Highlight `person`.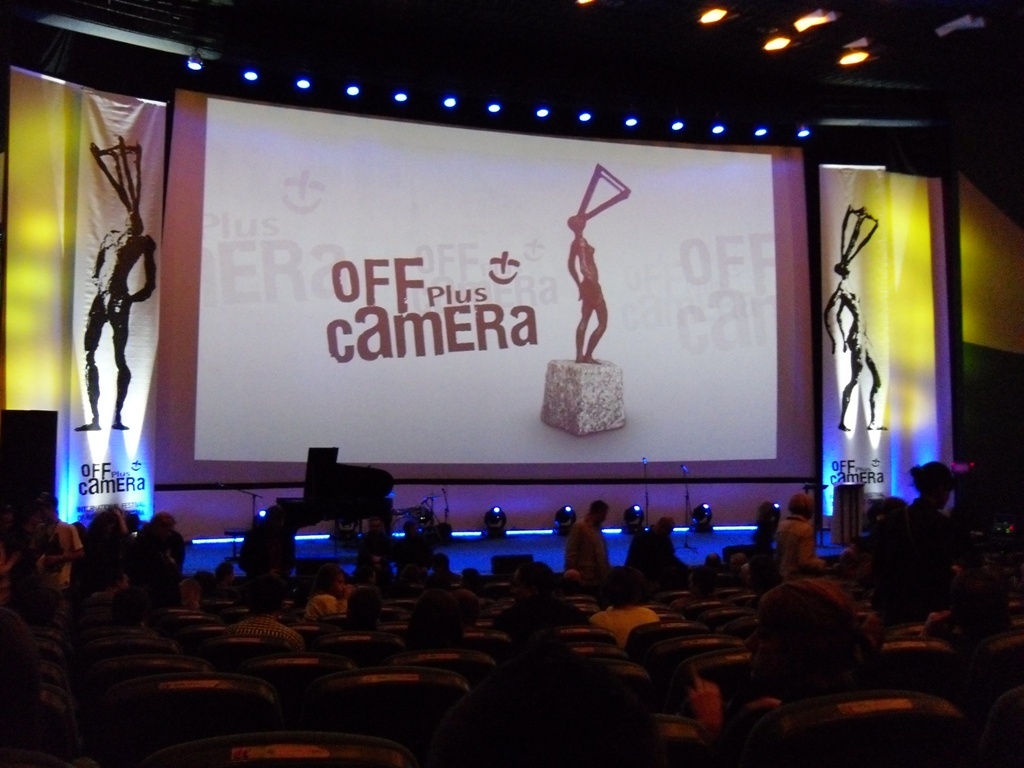
Highlighted region: x1=75, y1=202, x2=153, y2=435.
